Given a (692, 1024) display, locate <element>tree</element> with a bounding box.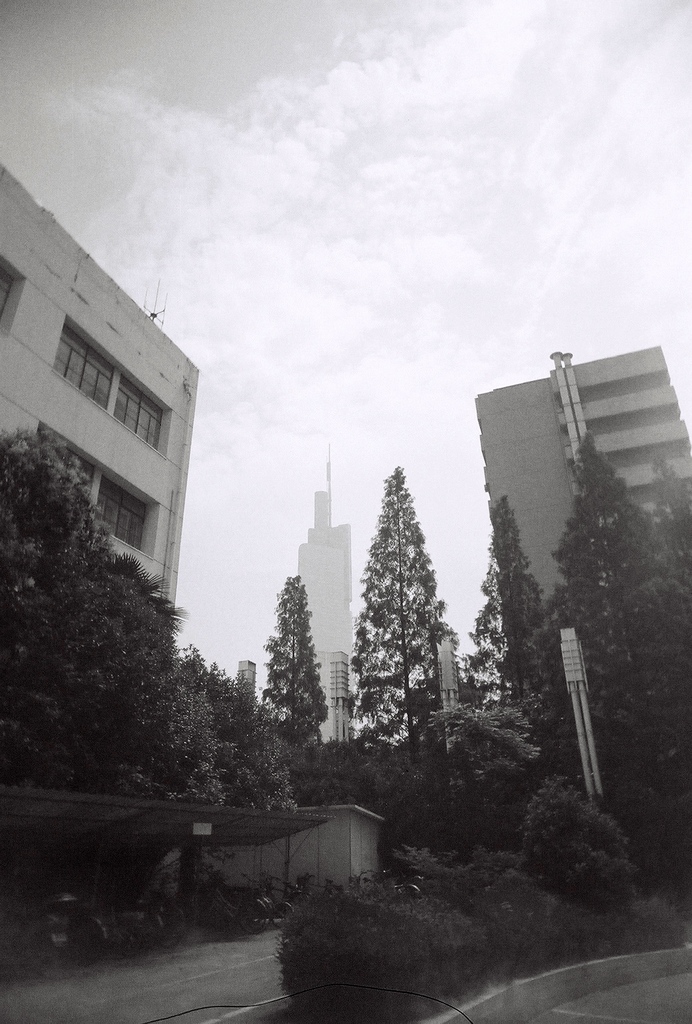
Located: x1=258 y1=570 x2=333 y2=811.
